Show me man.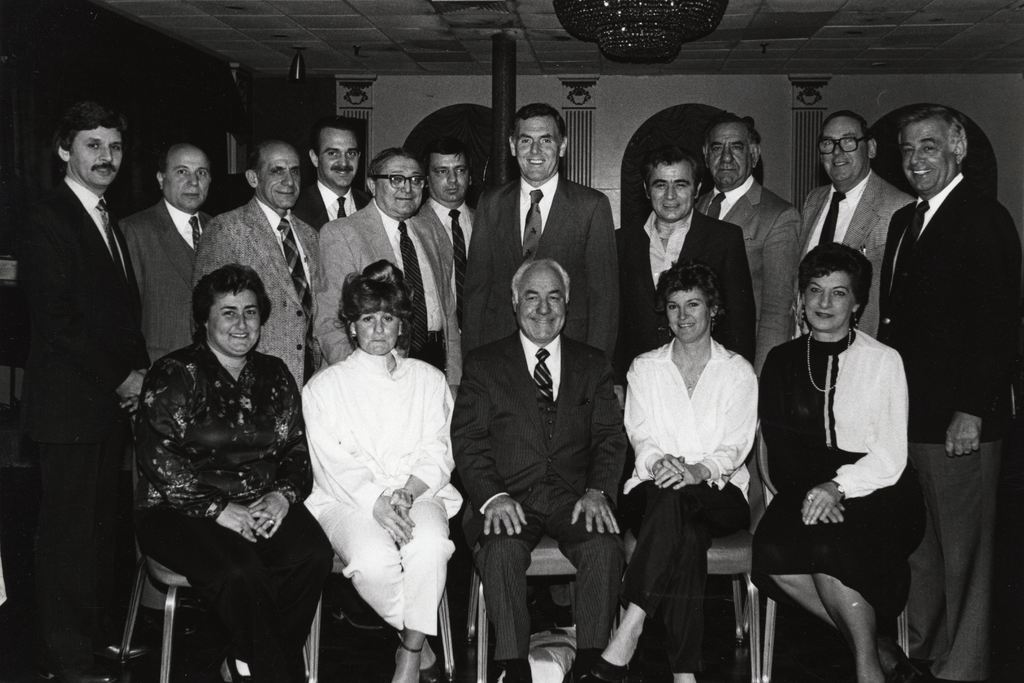
man is here: <bbox>314, 156, 456, 361</bbox>.
